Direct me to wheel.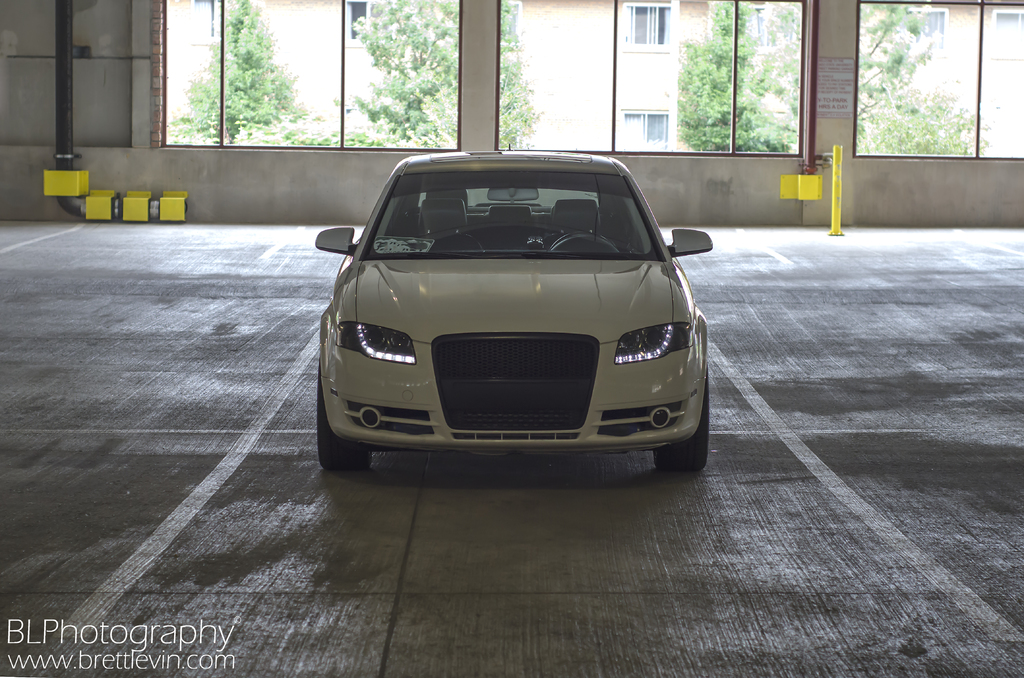
Direction: bbox(654, 367, 710, 472).
